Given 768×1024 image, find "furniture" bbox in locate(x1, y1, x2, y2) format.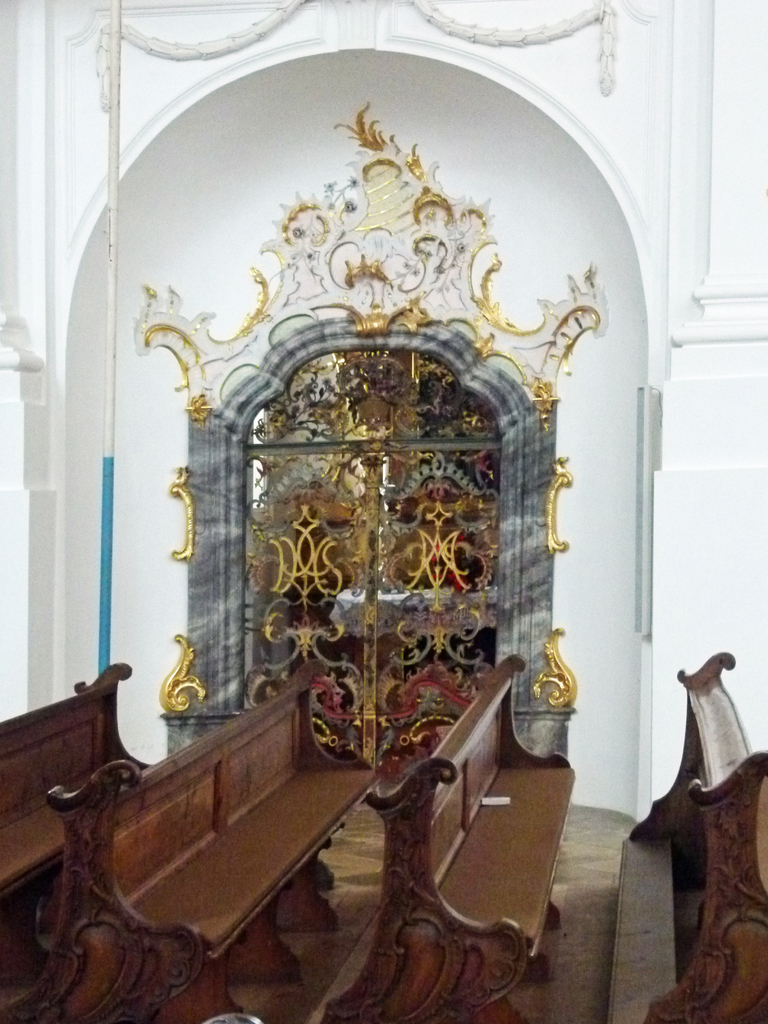
locate(612, 650, 767, 1023).
